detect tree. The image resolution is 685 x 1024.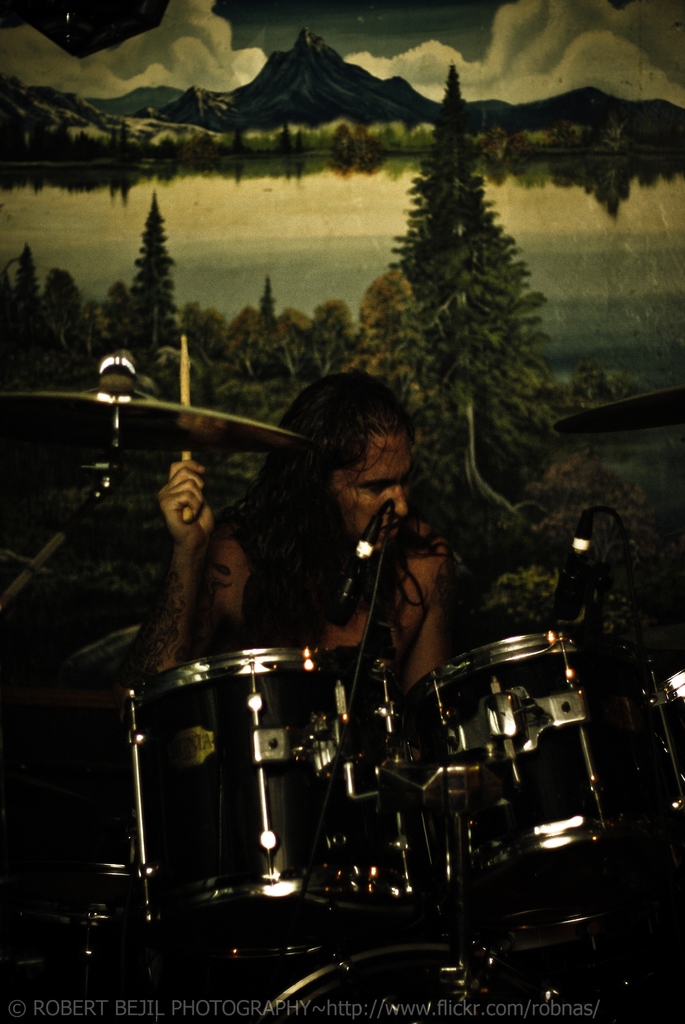
box=[38, 266, 87, 340].
